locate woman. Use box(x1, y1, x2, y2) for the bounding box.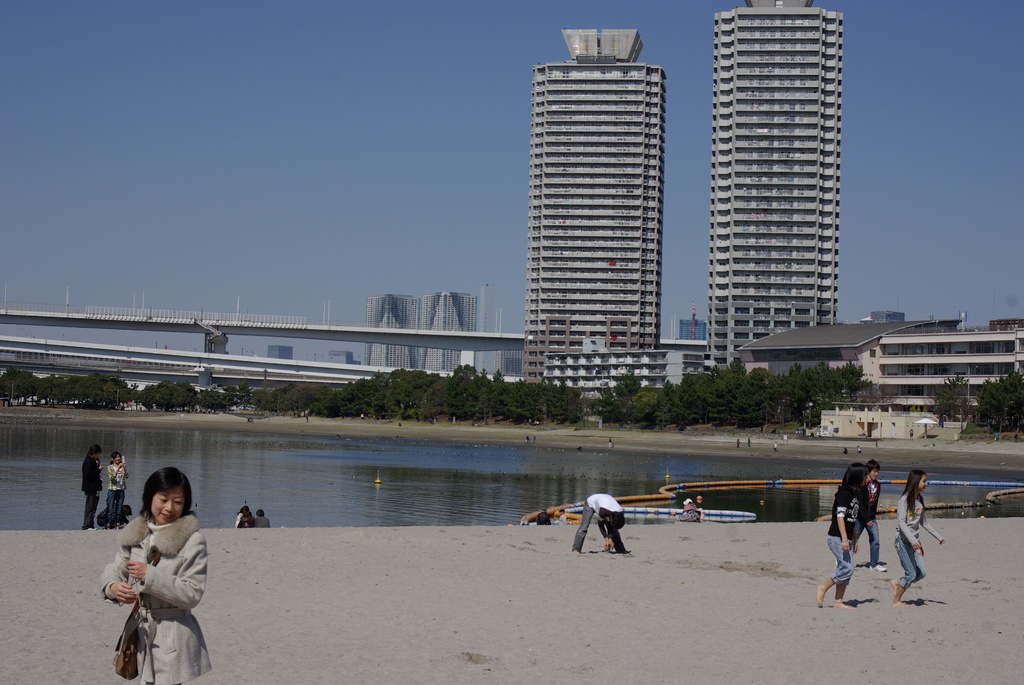
box(99, 450, 129, 530).
